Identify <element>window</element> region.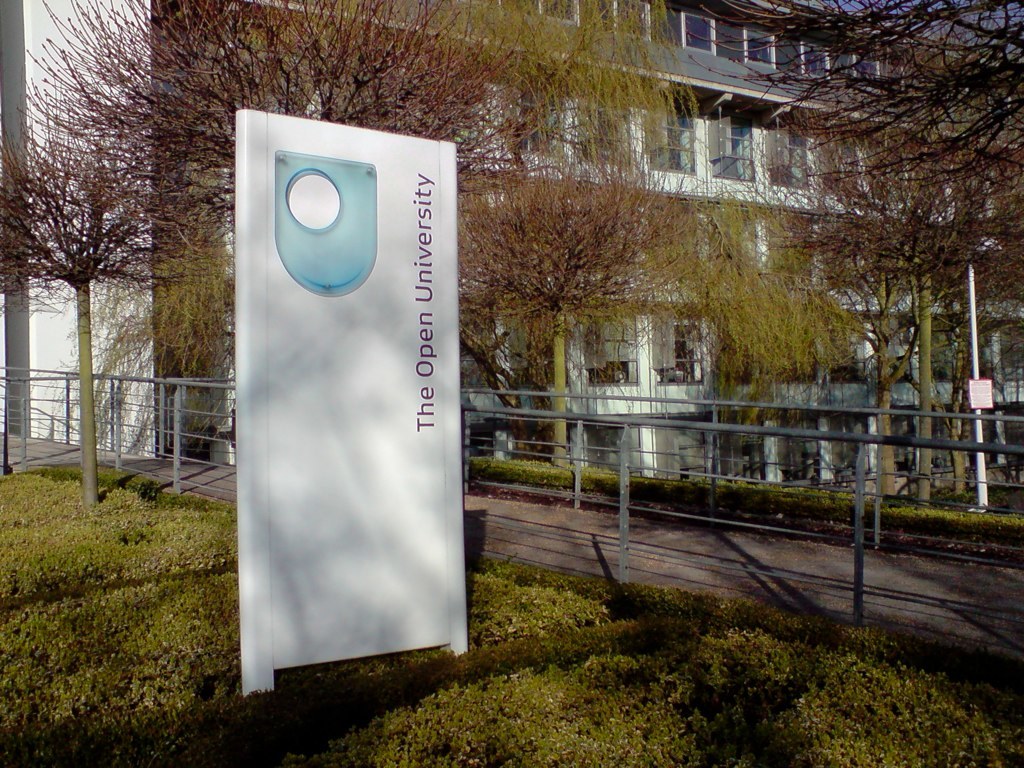
Region: (885,321,901,374).
